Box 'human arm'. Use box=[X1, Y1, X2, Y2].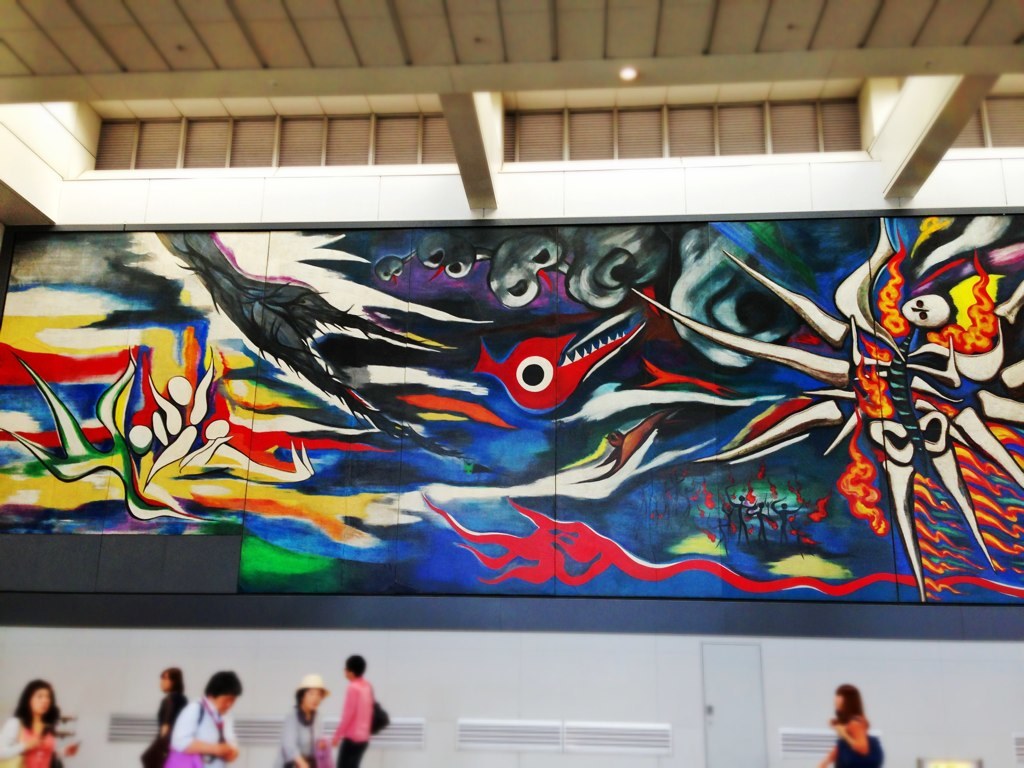
box=[833, 718, 867, 752].
